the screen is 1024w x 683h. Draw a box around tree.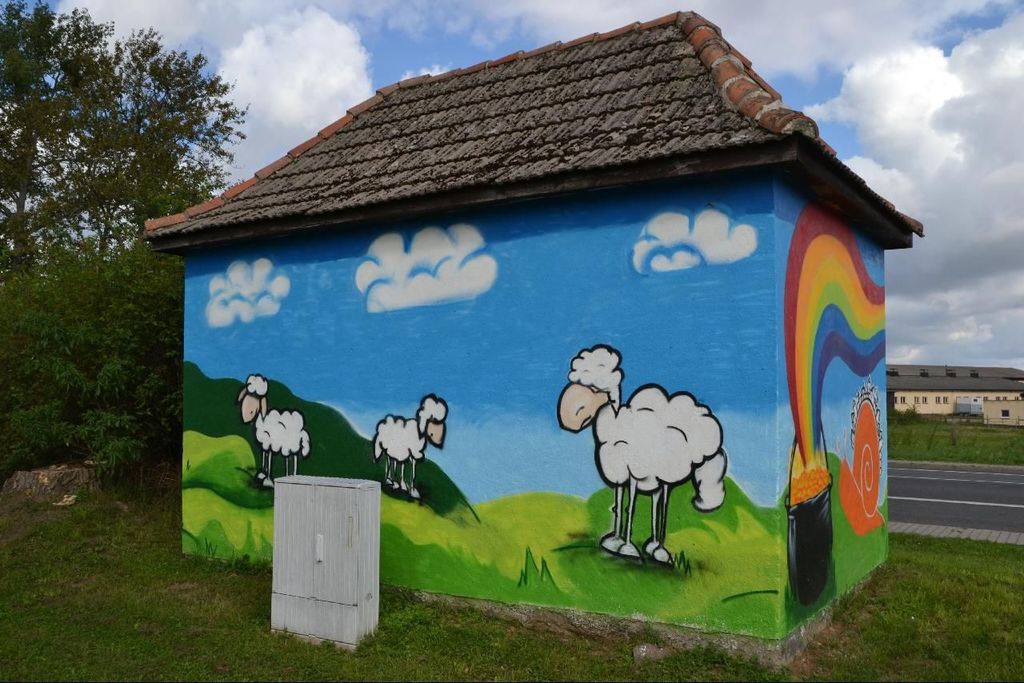
BBox(22, 12, 195, 465).
